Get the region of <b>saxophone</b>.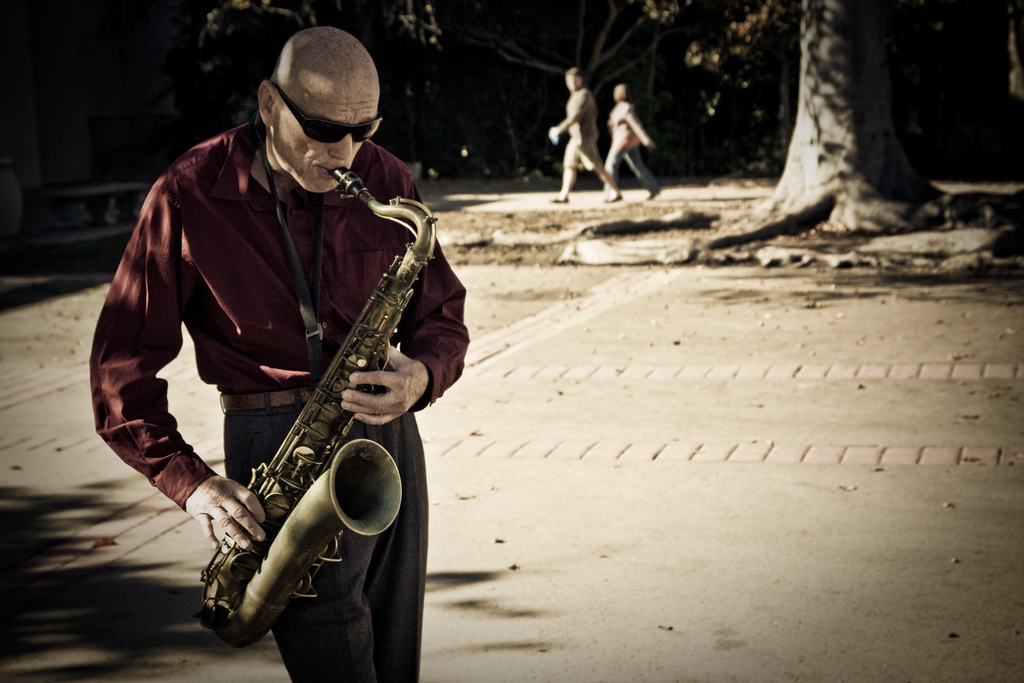
[195, 160, 438, 646].
